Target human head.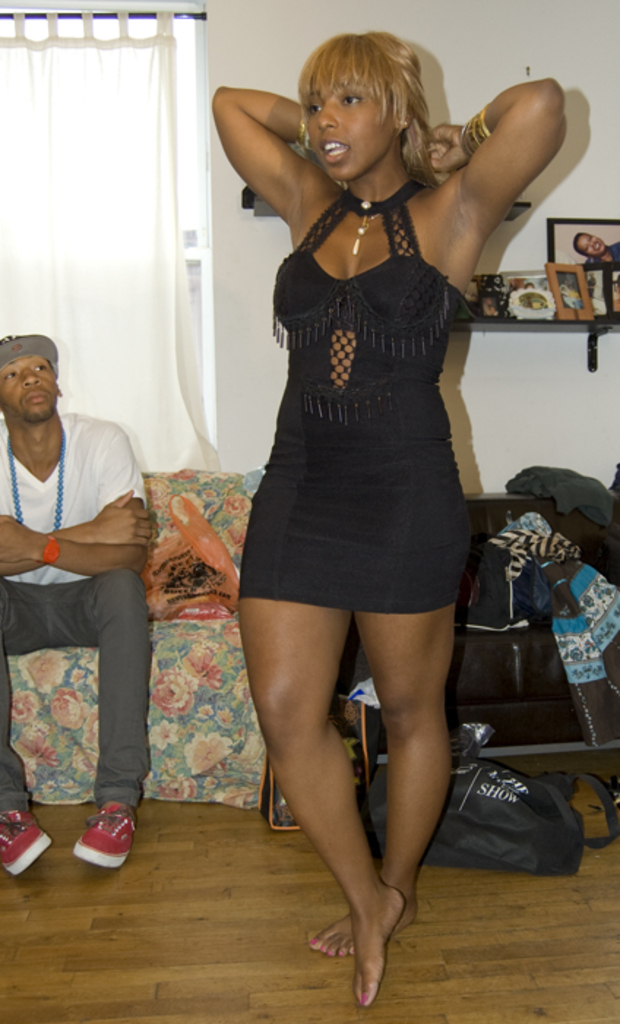
Target region: l=570, t=231, r=608, b=259.
